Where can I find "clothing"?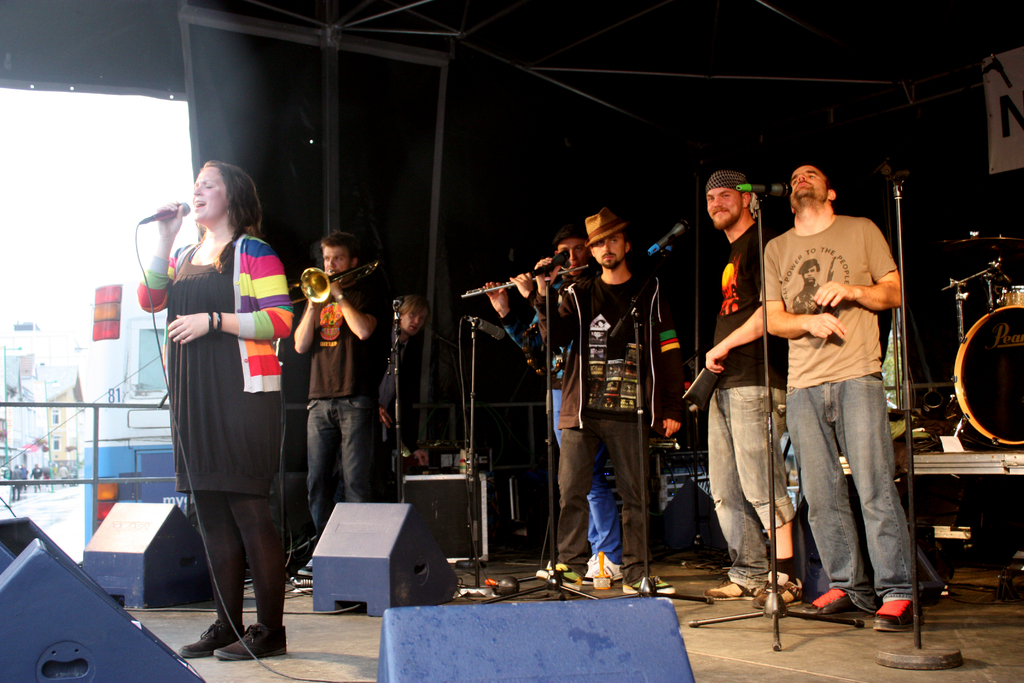
You can find it at <region>537, 267, 689, 587</region>.
